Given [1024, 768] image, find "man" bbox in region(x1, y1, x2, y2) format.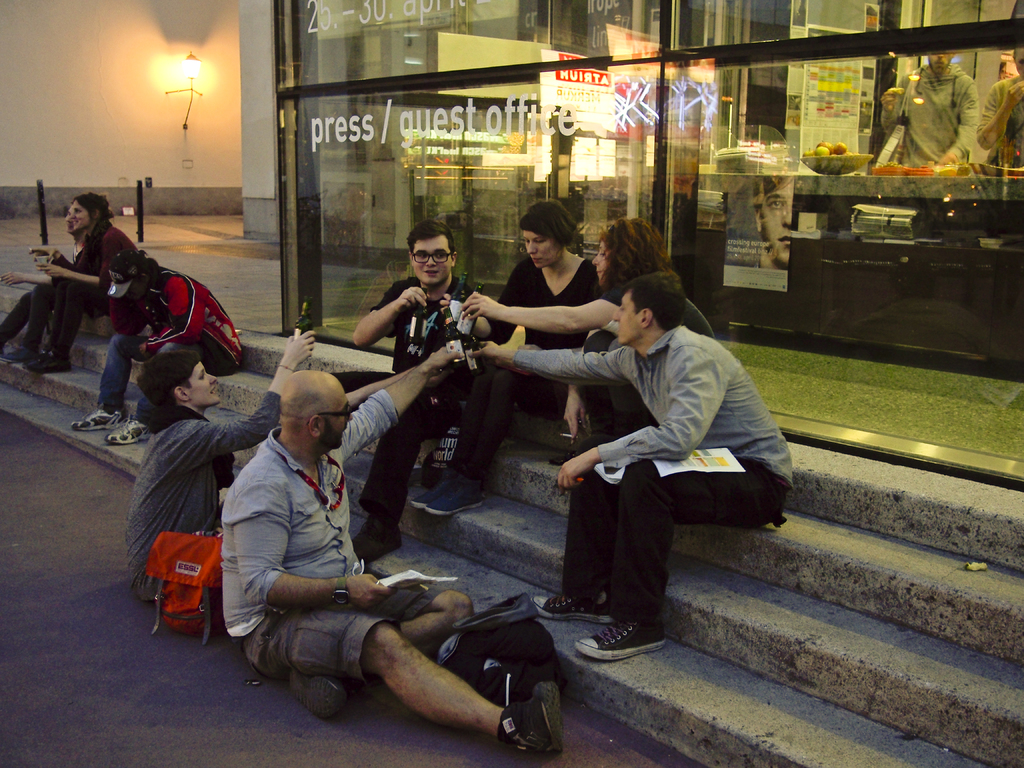
region(534, 249, 778, 659).
